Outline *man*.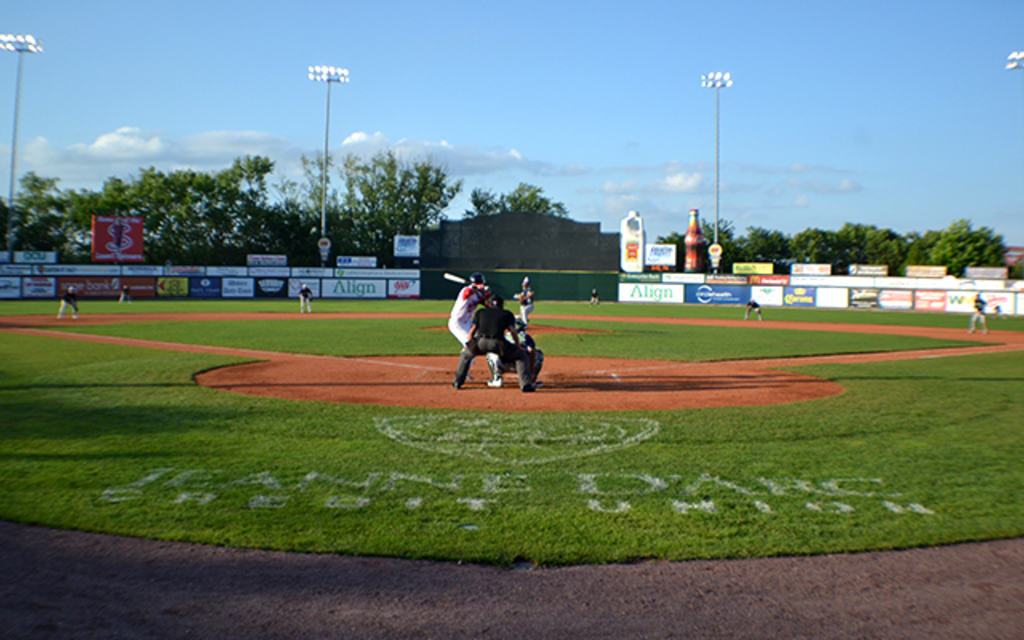
Outline: 118, 283, 128, 302.
